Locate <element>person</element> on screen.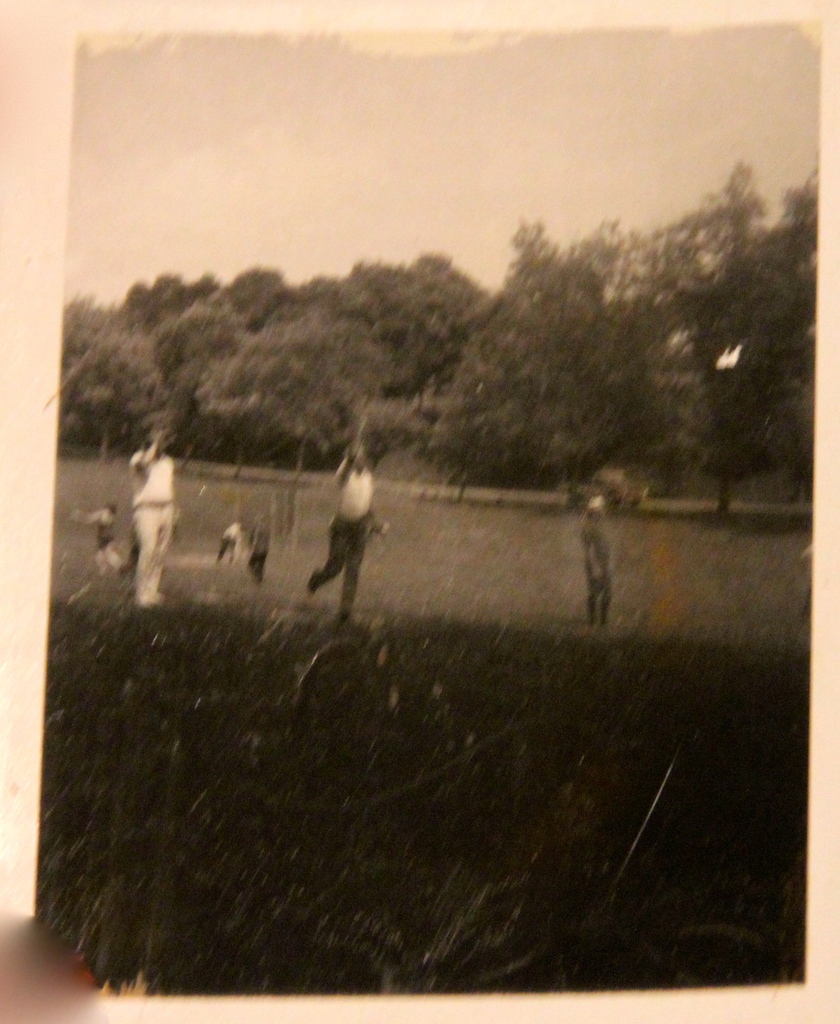
On screen at l=246, t=514, r=274, b=580.
